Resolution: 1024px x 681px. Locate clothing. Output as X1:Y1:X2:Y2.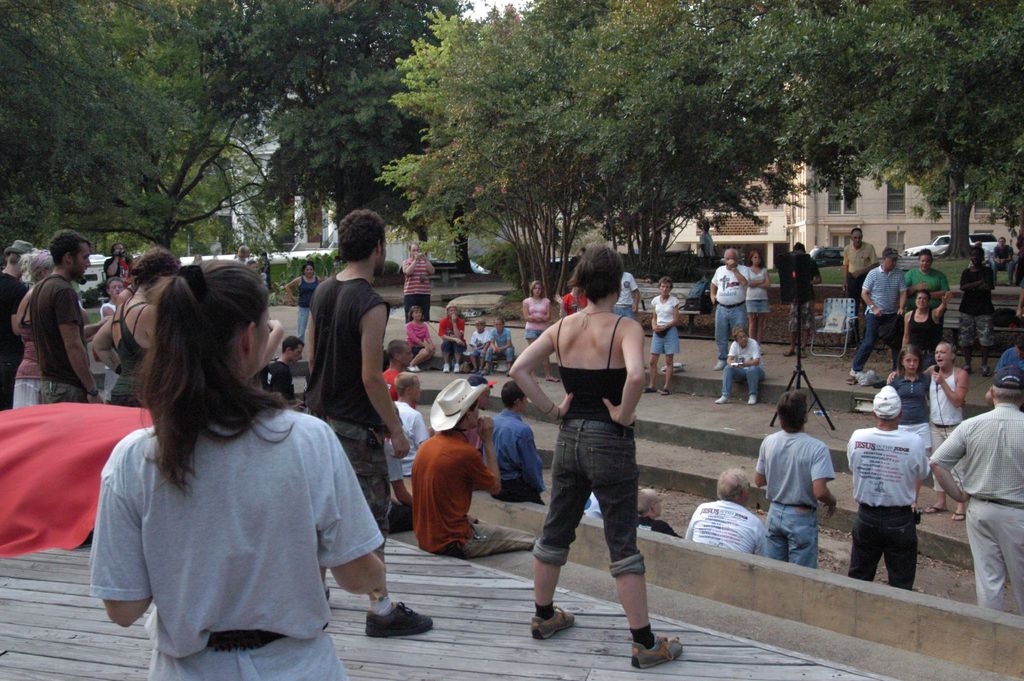
653:290:678:355.
